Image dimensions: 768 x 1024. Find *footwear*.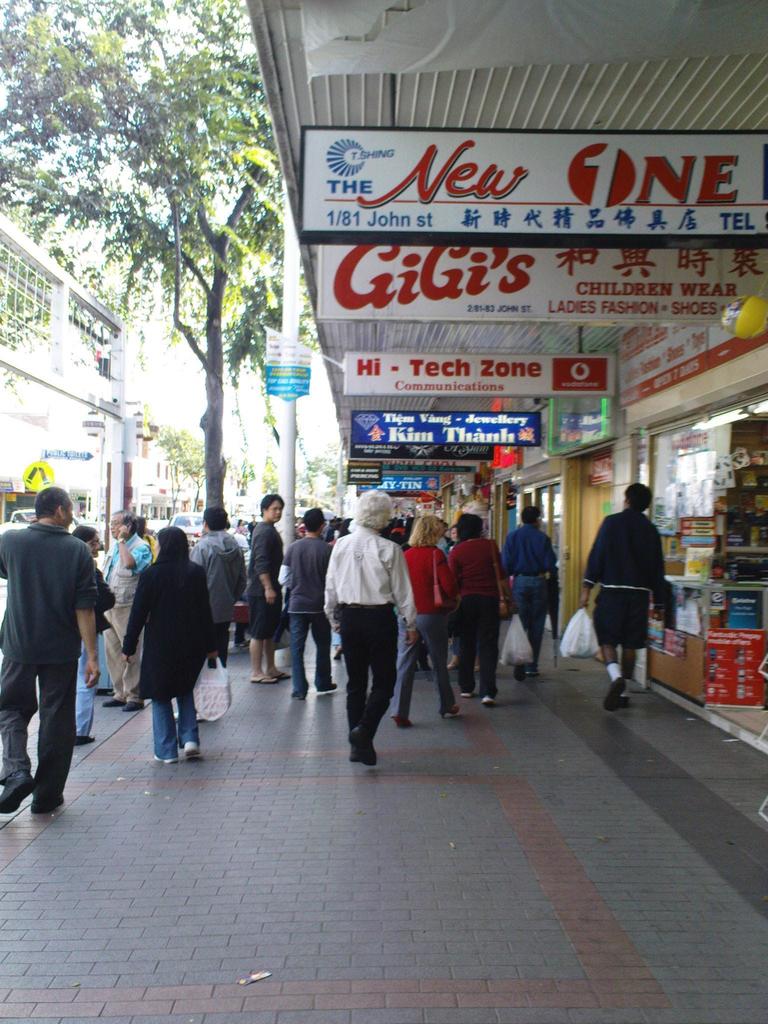
box(32, 797, 67, 813).
